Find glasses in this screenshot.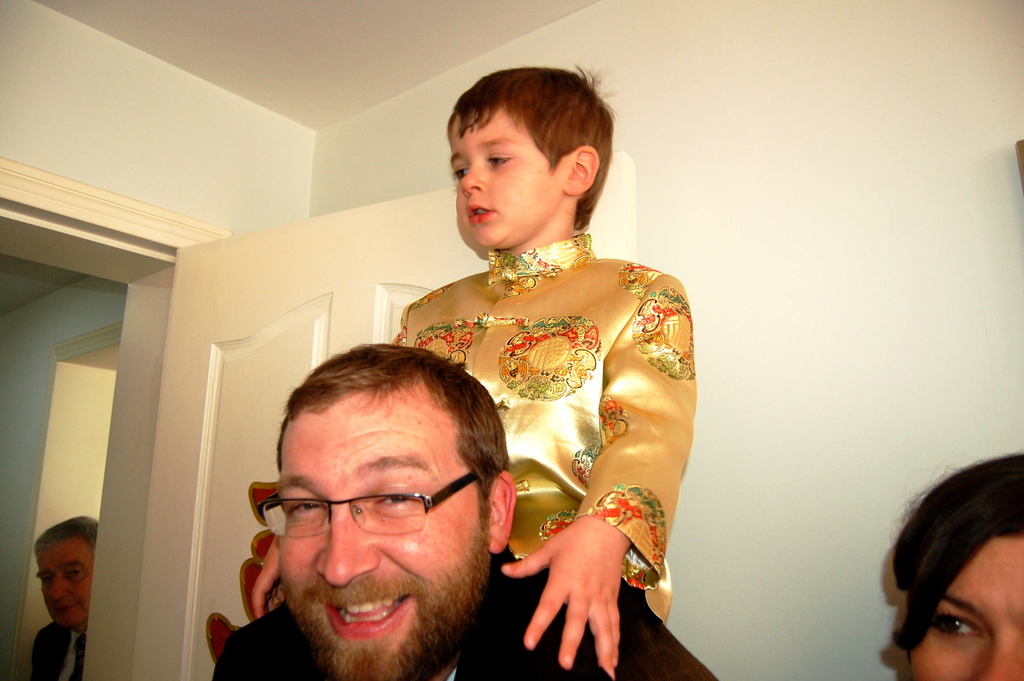
The bounding box for glasses is <bbox>253, 468, 479, 545</bbox>.
